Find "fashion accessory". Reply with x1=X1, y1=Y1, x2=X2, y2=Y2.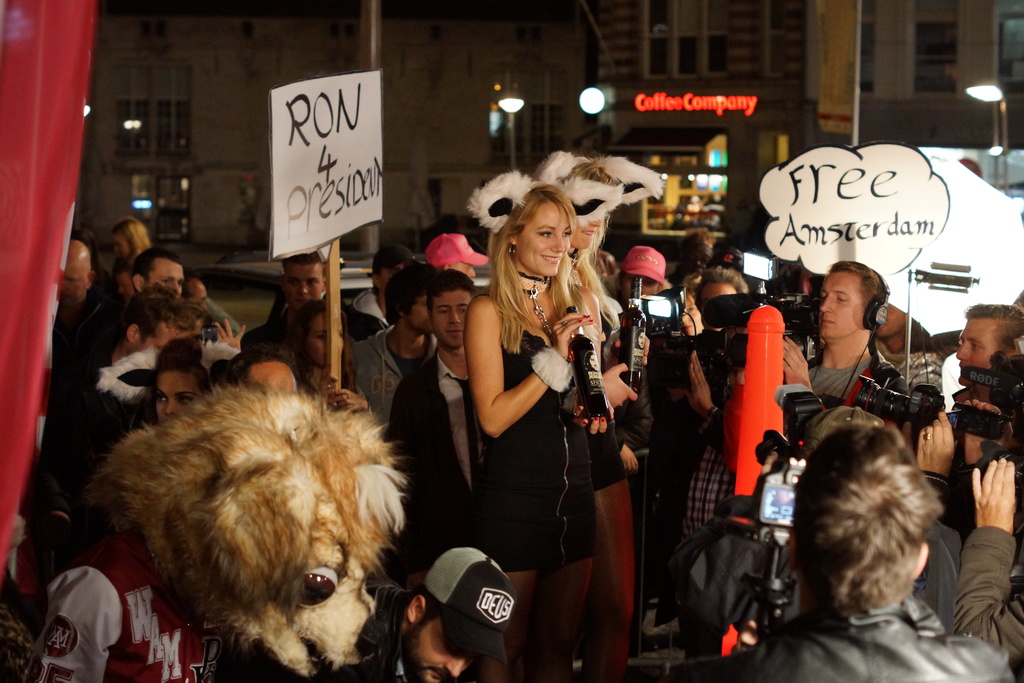
x1=467, y1=171, x2=536, y2=234.
